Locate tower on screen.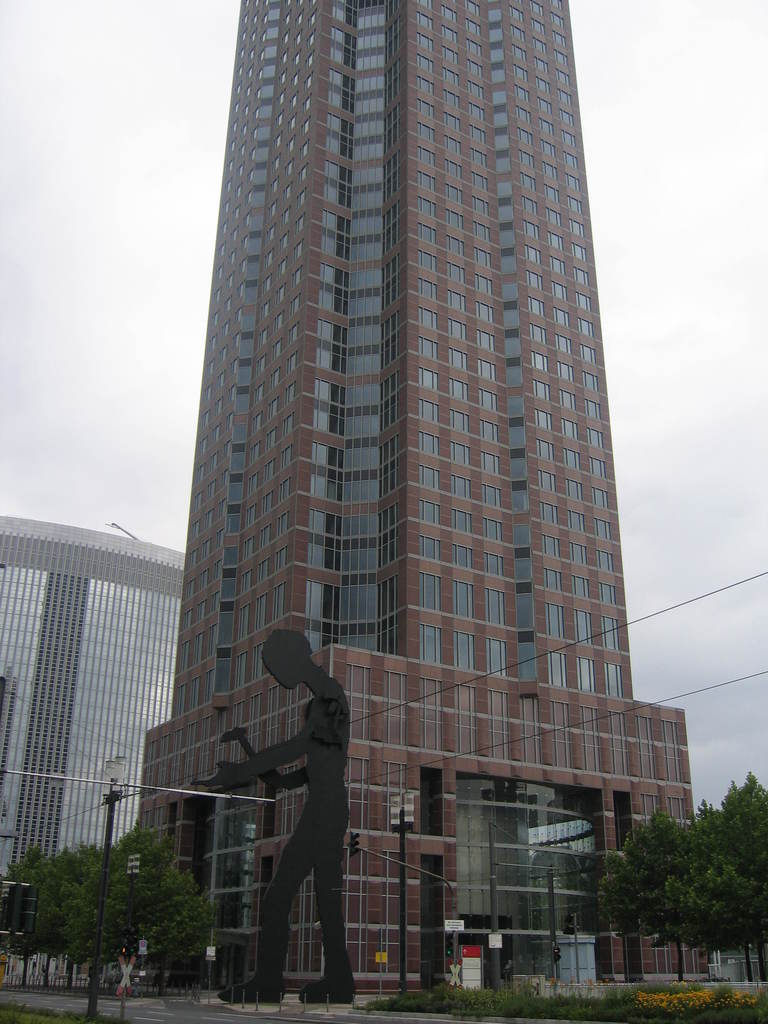
On screen at bbox(4, 510, 182, 841).
